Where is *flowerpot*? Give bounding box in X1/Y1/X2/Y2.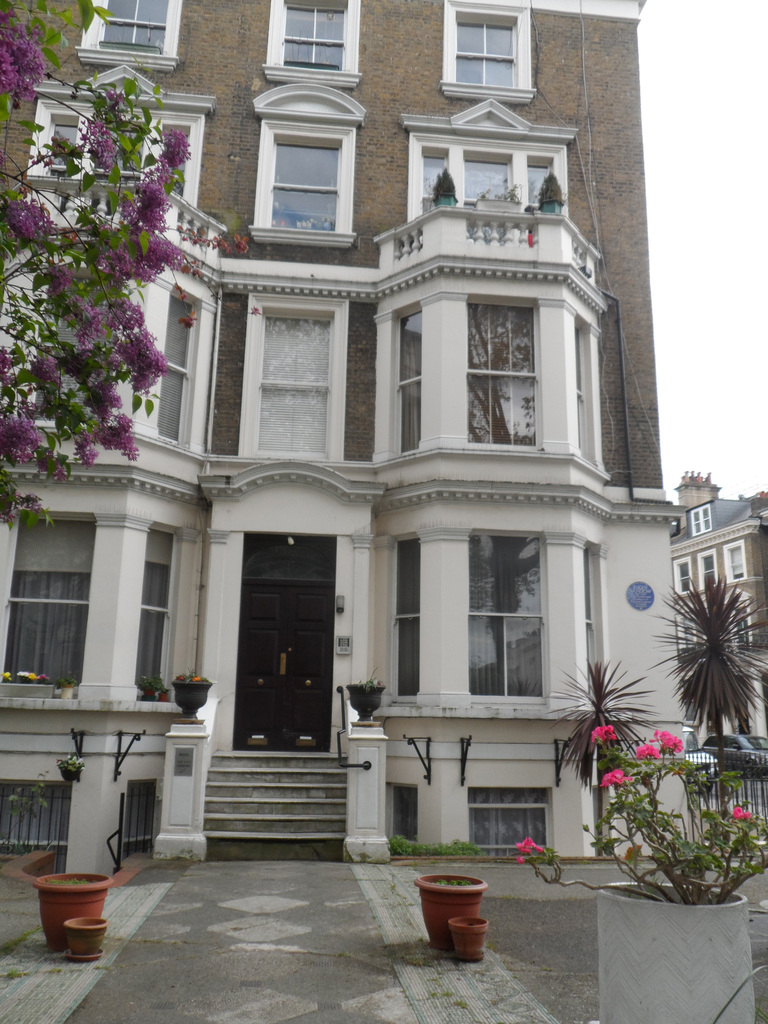
345/679/388/719.
